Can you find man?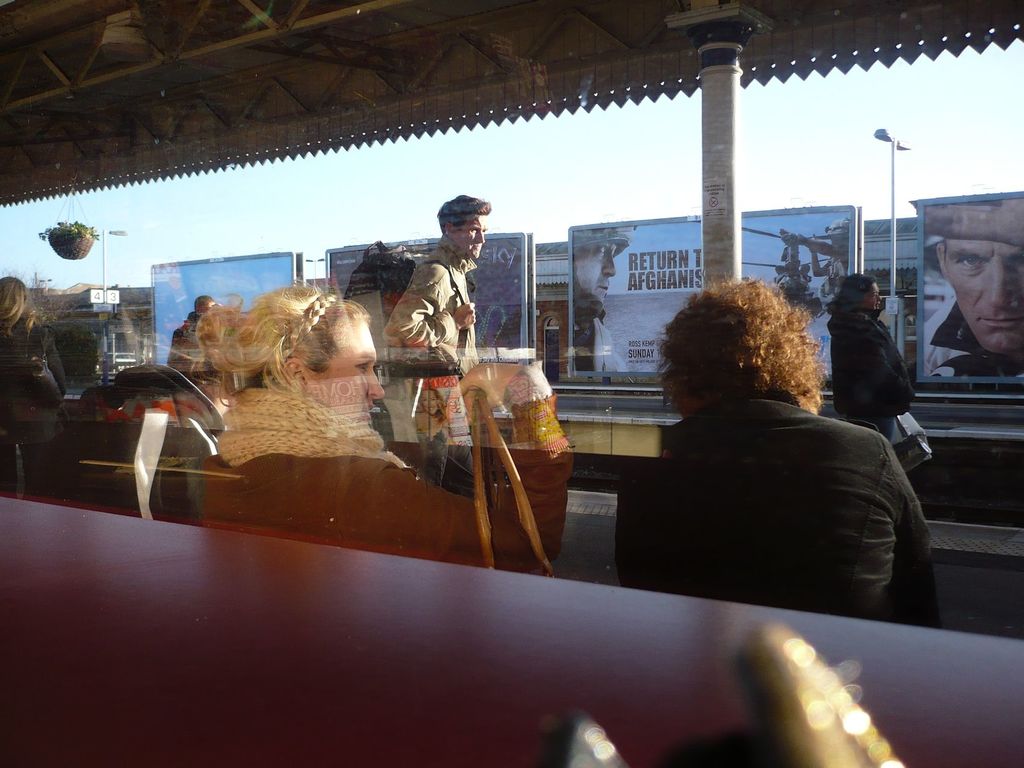
Yes, bounding box: (x1=921, y1=200, x2=1023, y2=402).
